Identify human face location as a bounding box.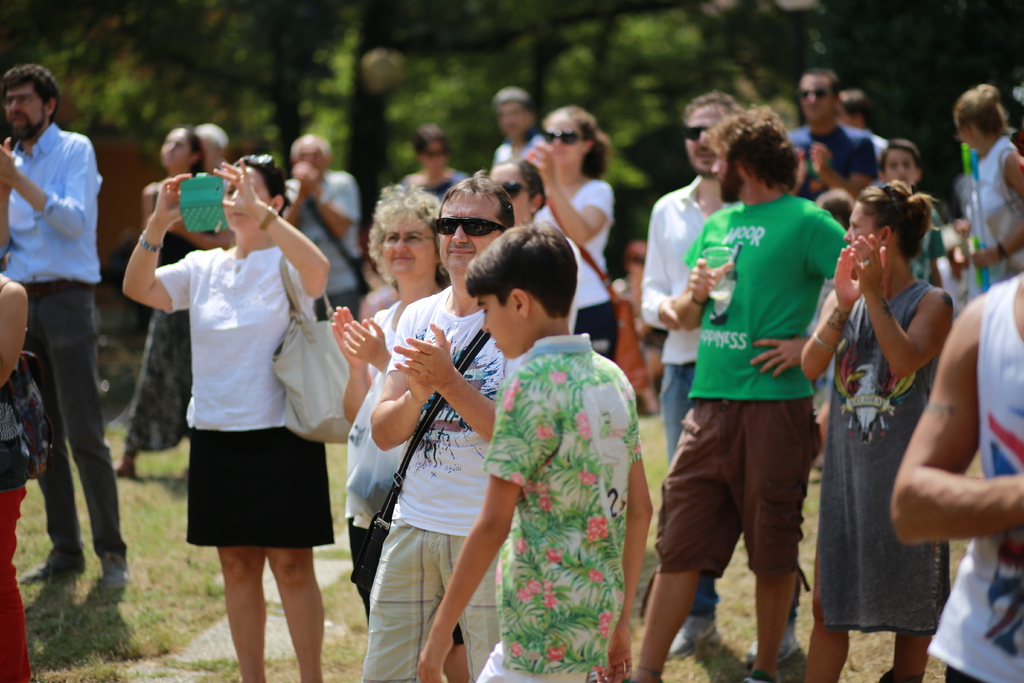
left=479, top=293, right=522, bottom=357.
